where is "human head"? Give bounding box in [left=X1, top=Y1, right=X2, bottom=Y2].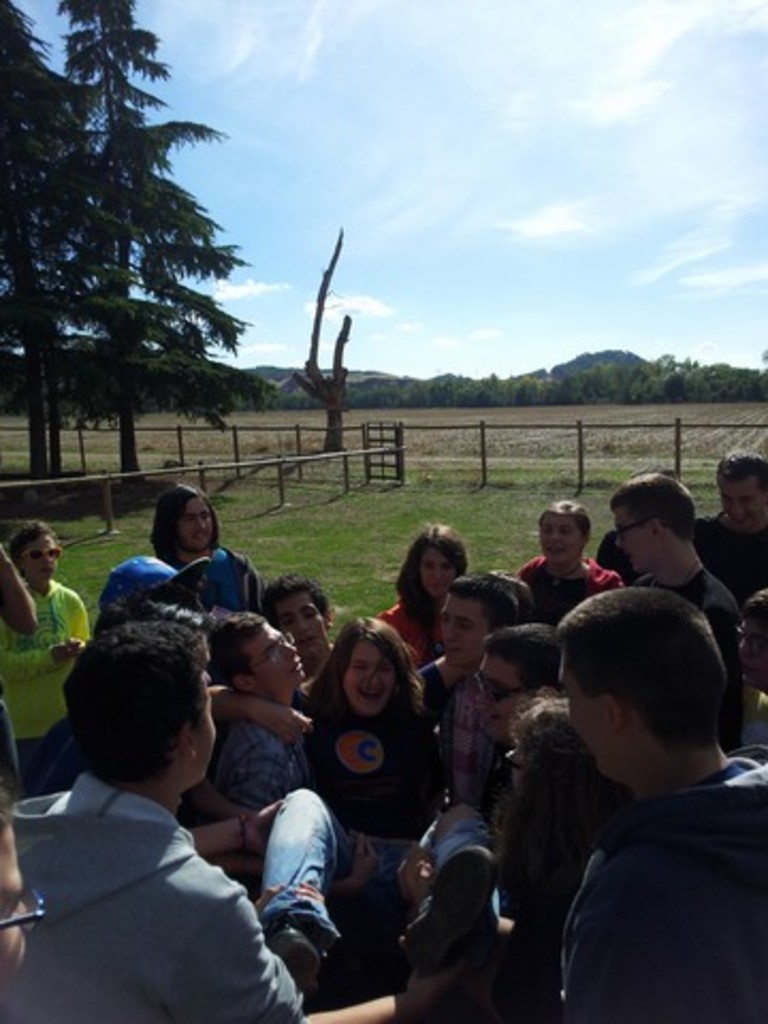
[left=559, top=580, right=723, bottom=783].
